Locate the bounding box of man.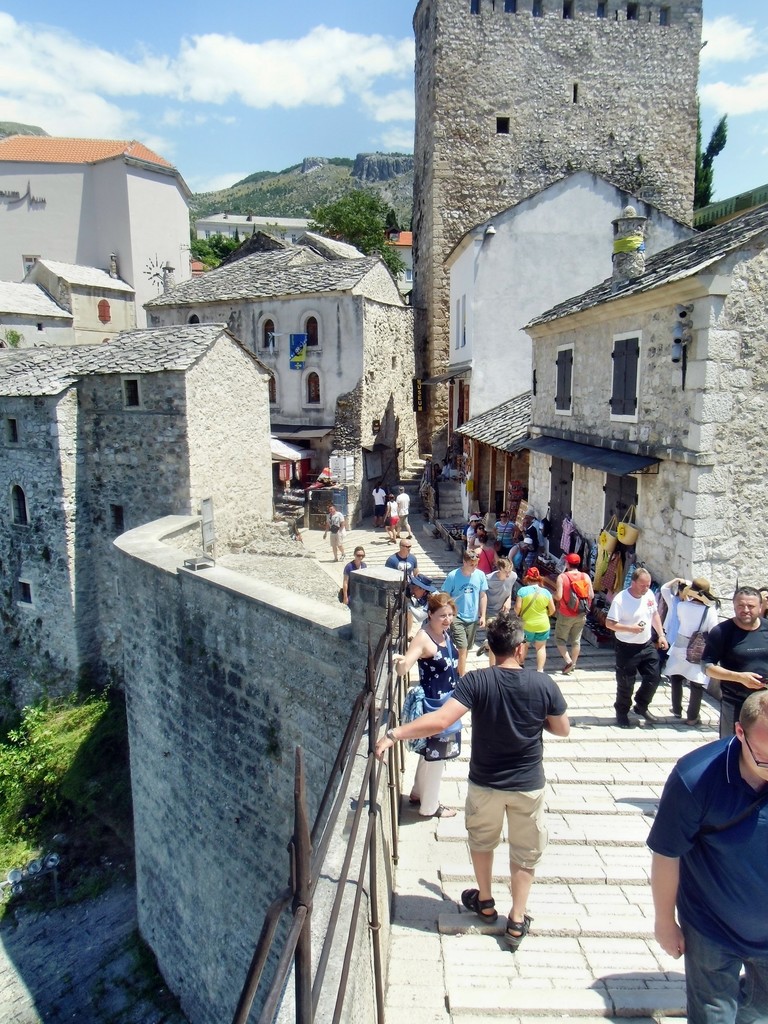
Bounding box: detection(644, 696, 766, 1017).
